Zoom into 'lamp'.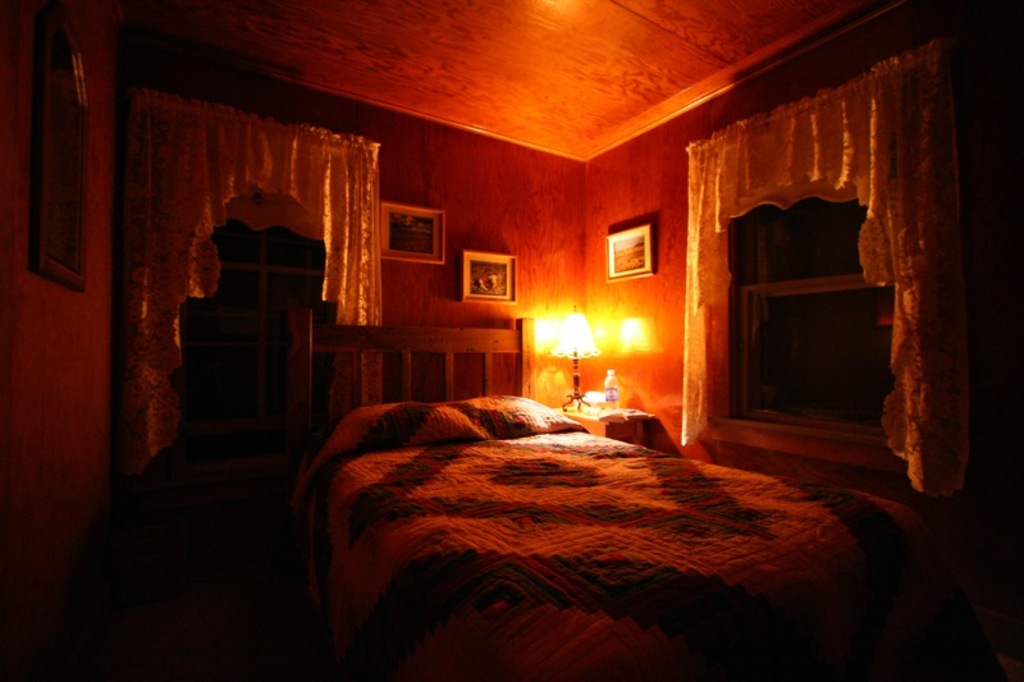
Zoom target: rect(548, 303, 600, 415).
